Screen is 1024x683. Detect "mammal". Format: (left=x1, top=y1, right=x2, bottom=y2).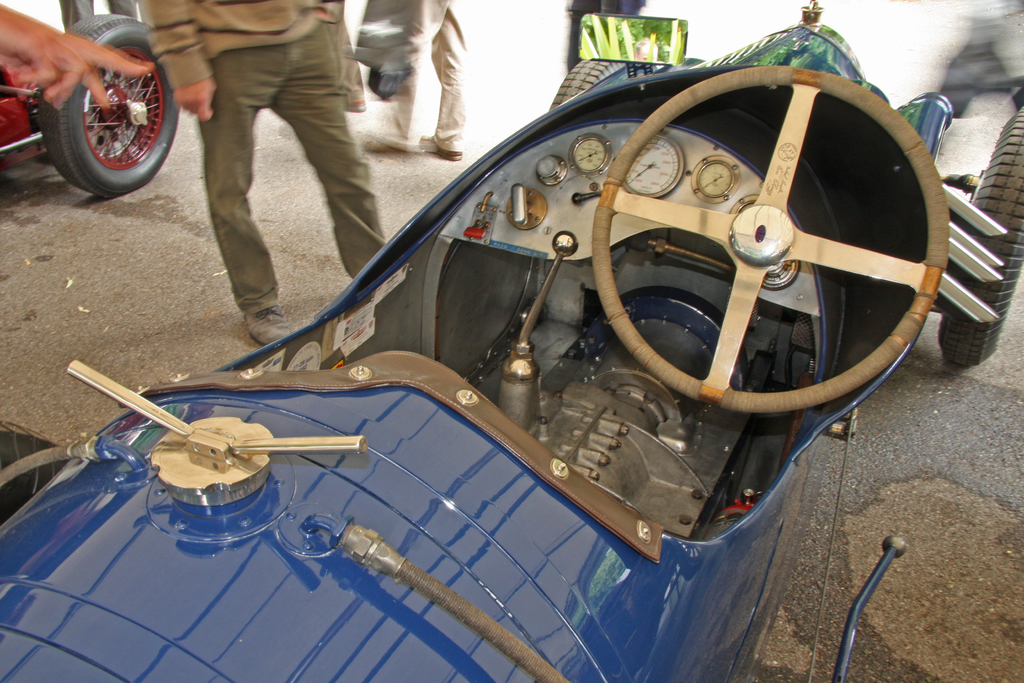
(left=0, top=3, right=150, bottom=108).
